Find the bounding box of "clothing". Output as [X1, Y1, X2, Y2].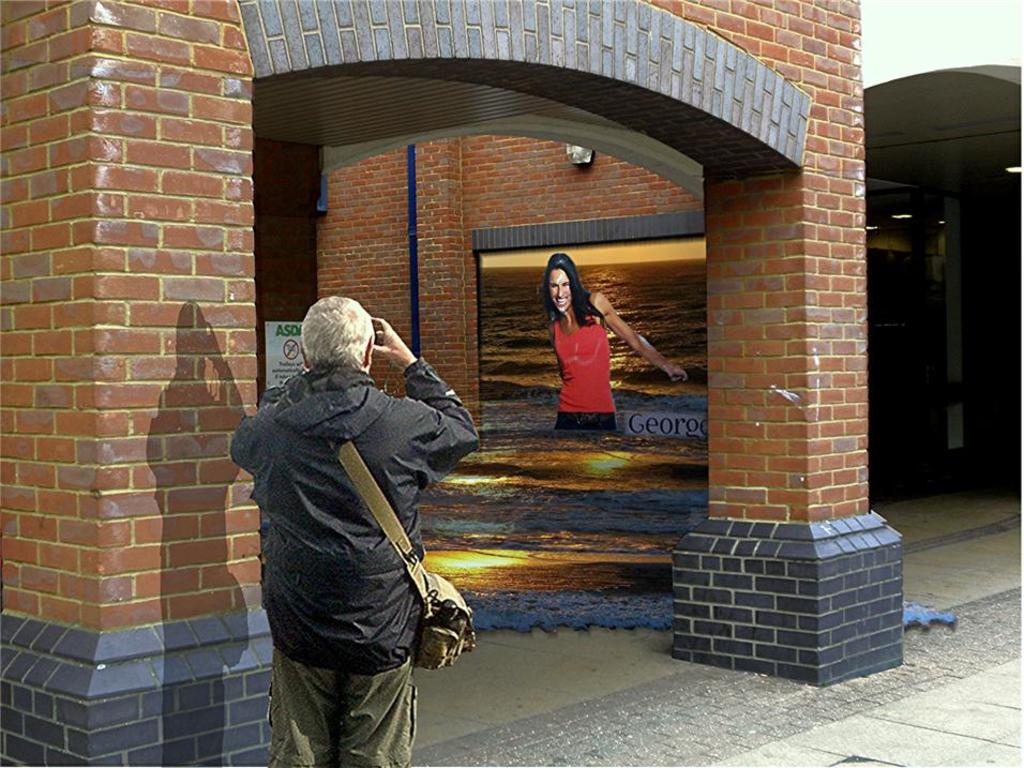
[235, 276, 476, 750].
